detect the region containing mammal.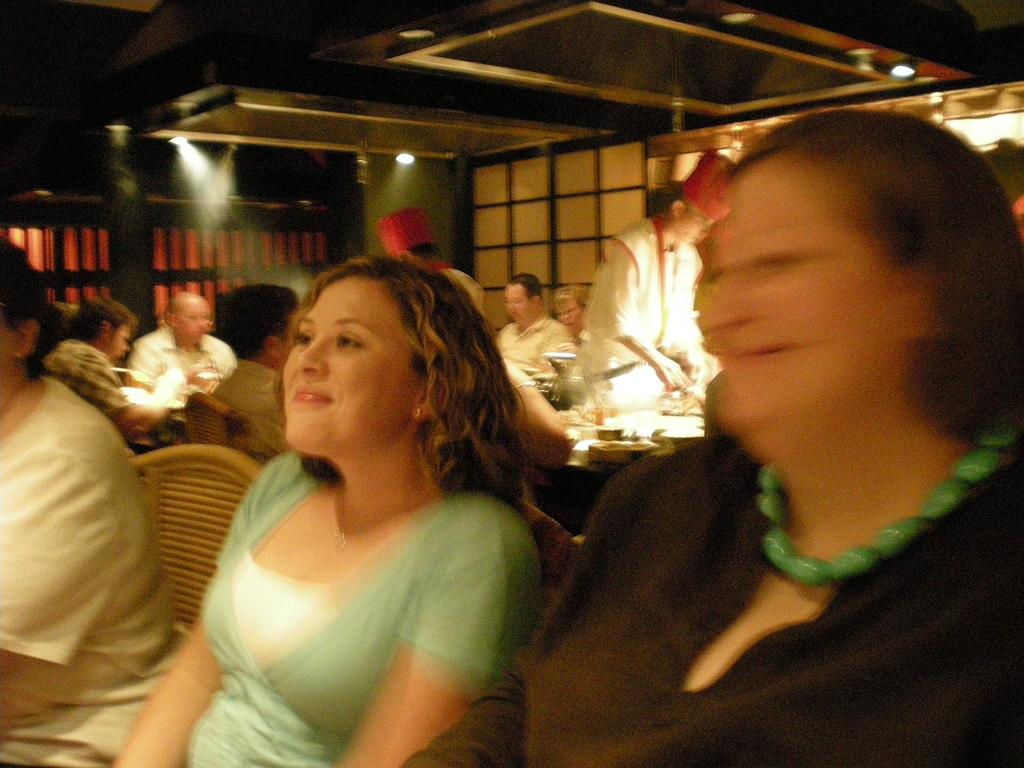
bbox(38, 289, 200, 440).
